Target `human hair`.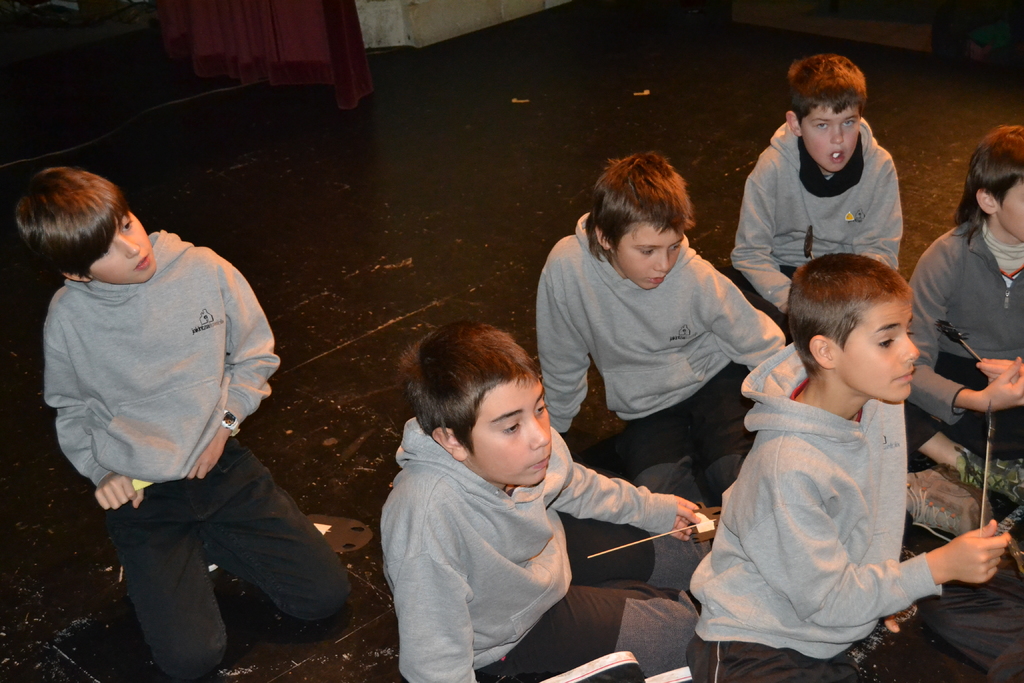
Target region: {"x1": 781, "y1": 55, "x2": 873, "y2": 124}.
